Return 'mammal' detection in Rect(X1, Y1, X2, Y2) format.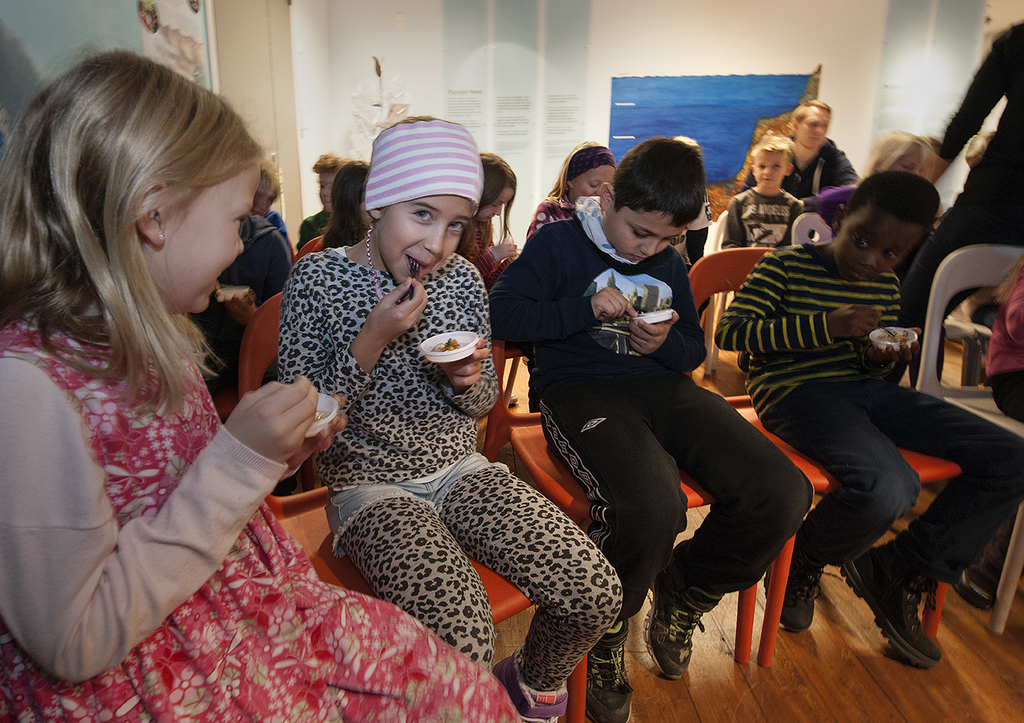
Rect(887, 11, 1023, 393).
